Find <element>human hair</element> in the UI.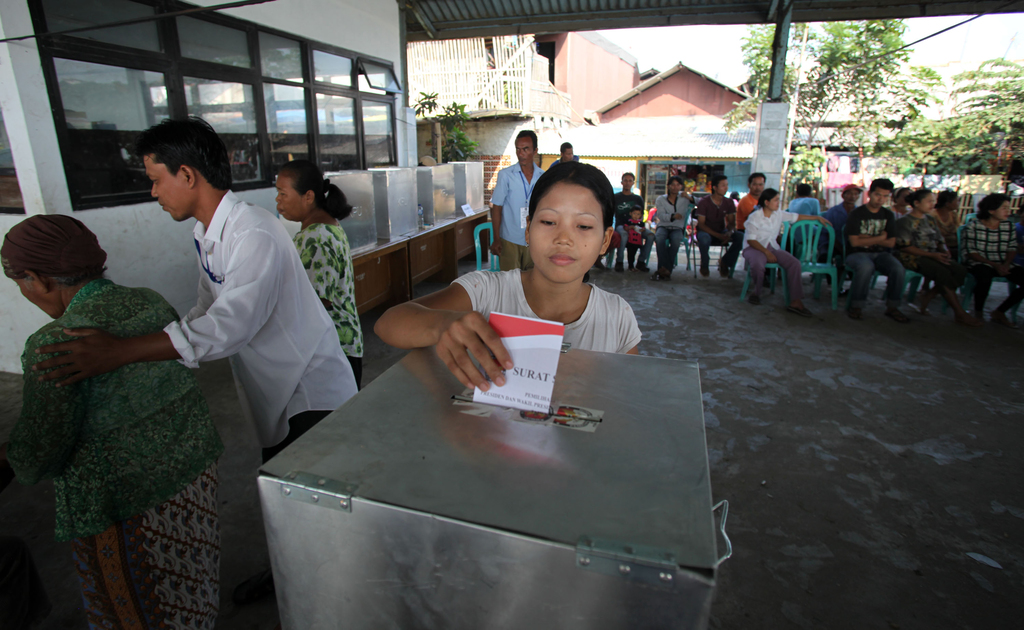
UI element at pyautogui.locateOnScreen(931, 190, 957, 206).
